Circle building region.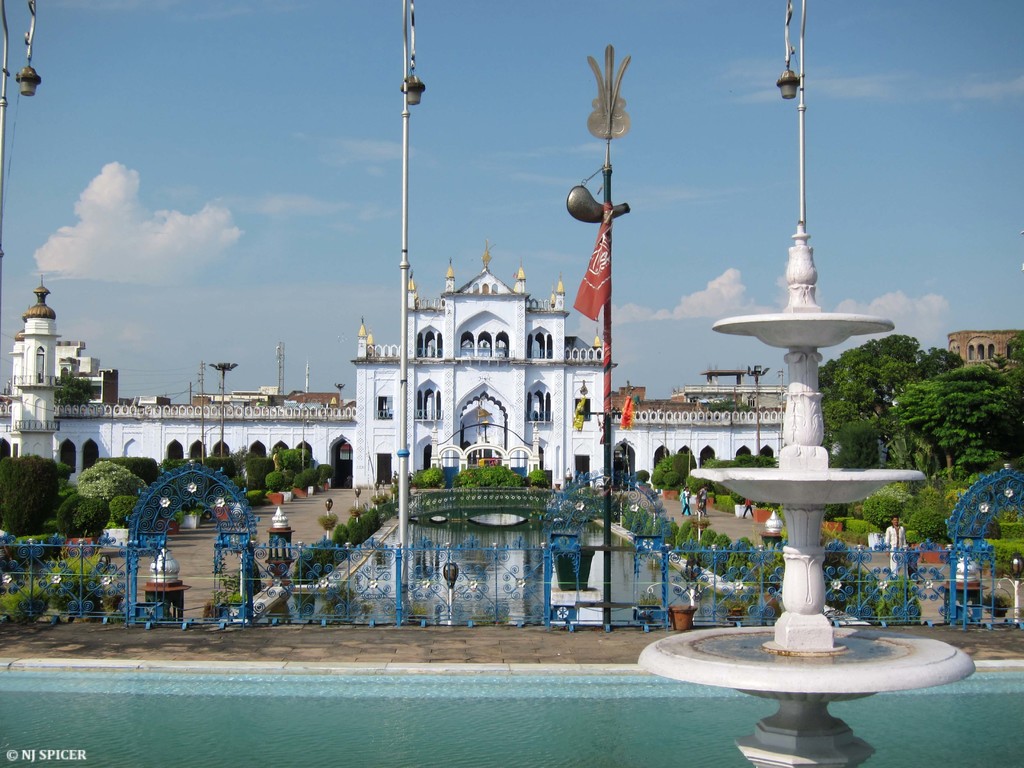
Region: (left=948, top=328, right=1023, bottom=365).
